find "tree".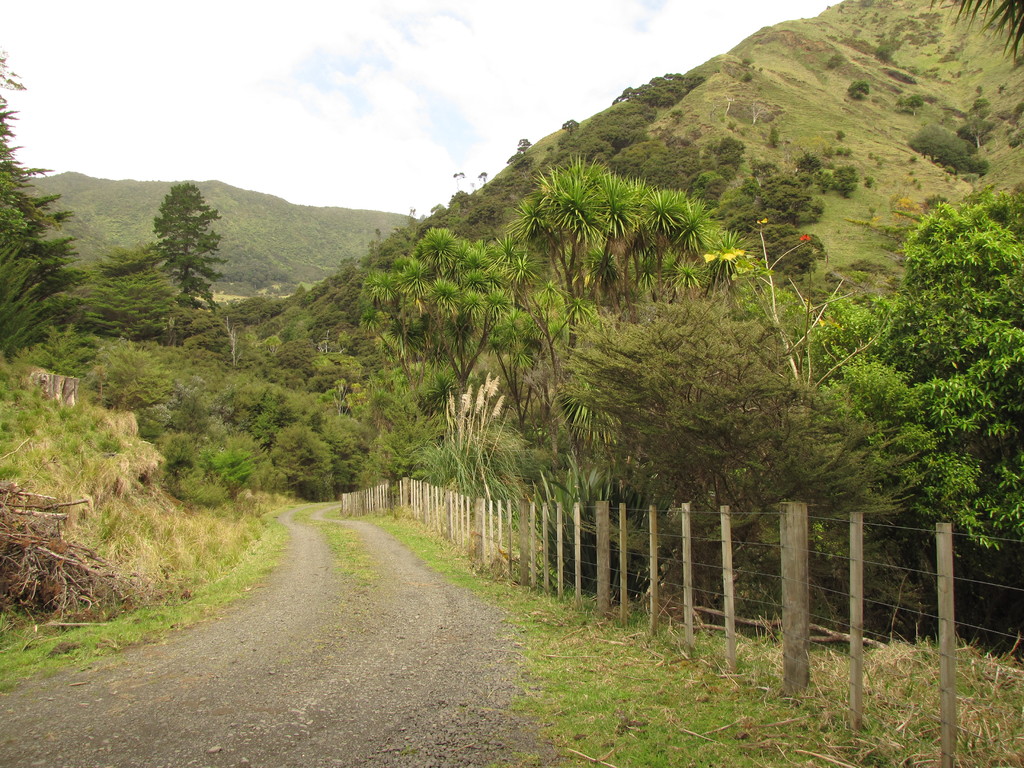
bbox=[819, 192, 1023, 562].
